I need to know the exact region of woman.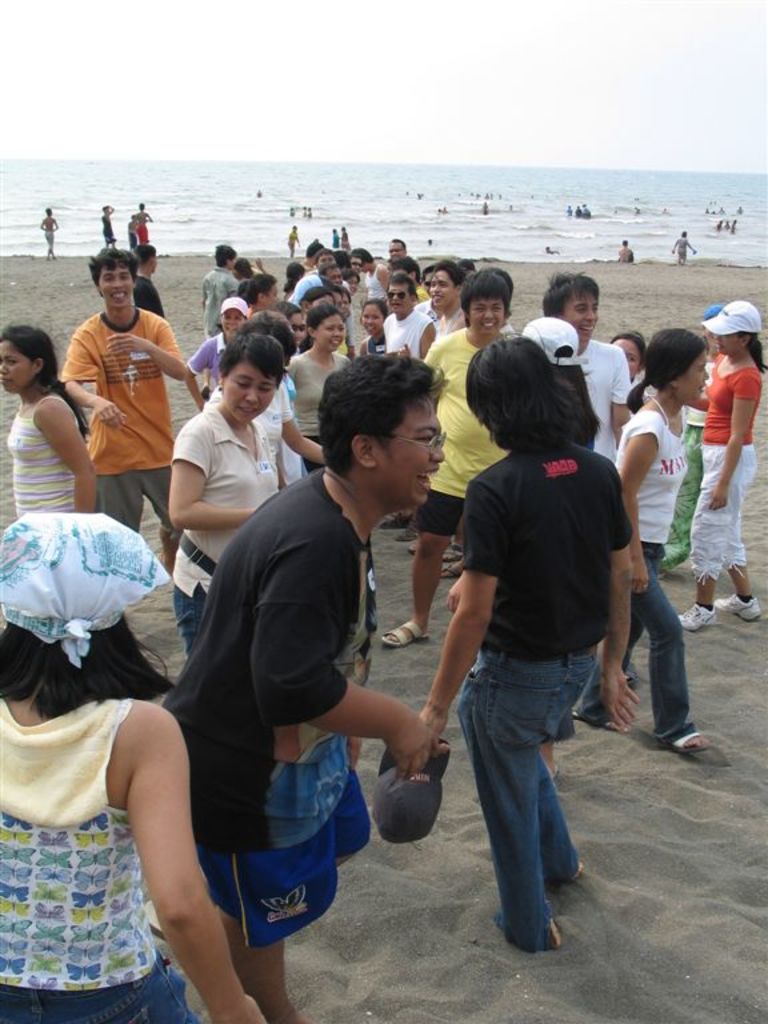
Region: 349 288 389 368.
